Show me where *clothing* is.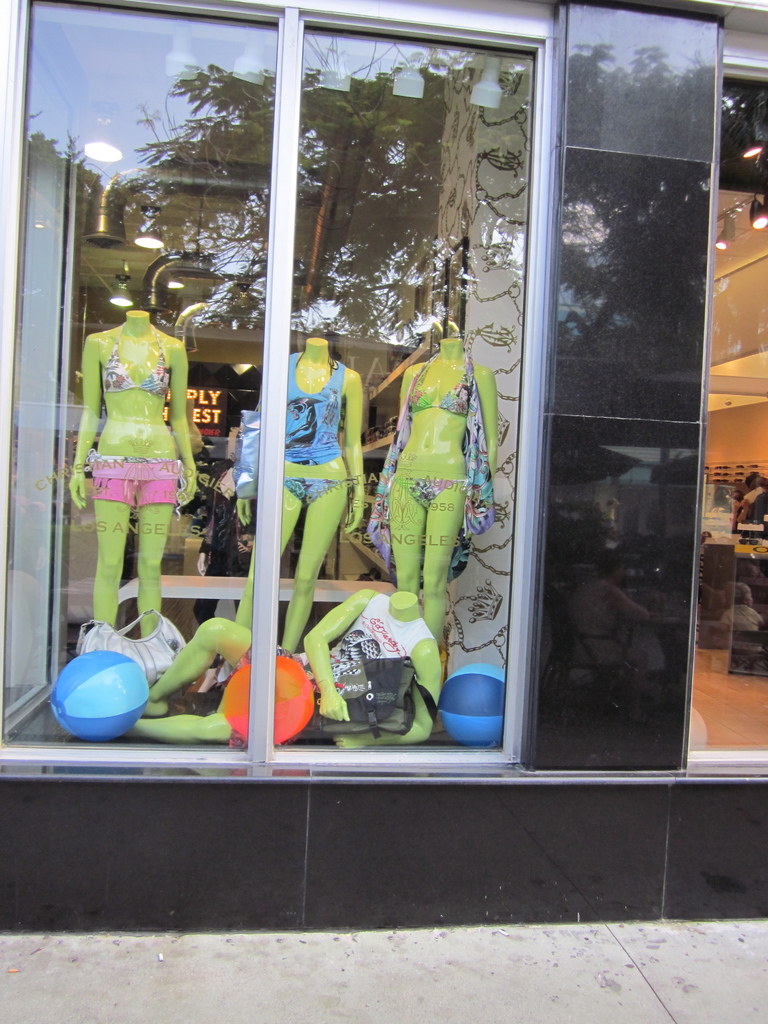
*clothing* is at detection(183, 459, 260, 639).
